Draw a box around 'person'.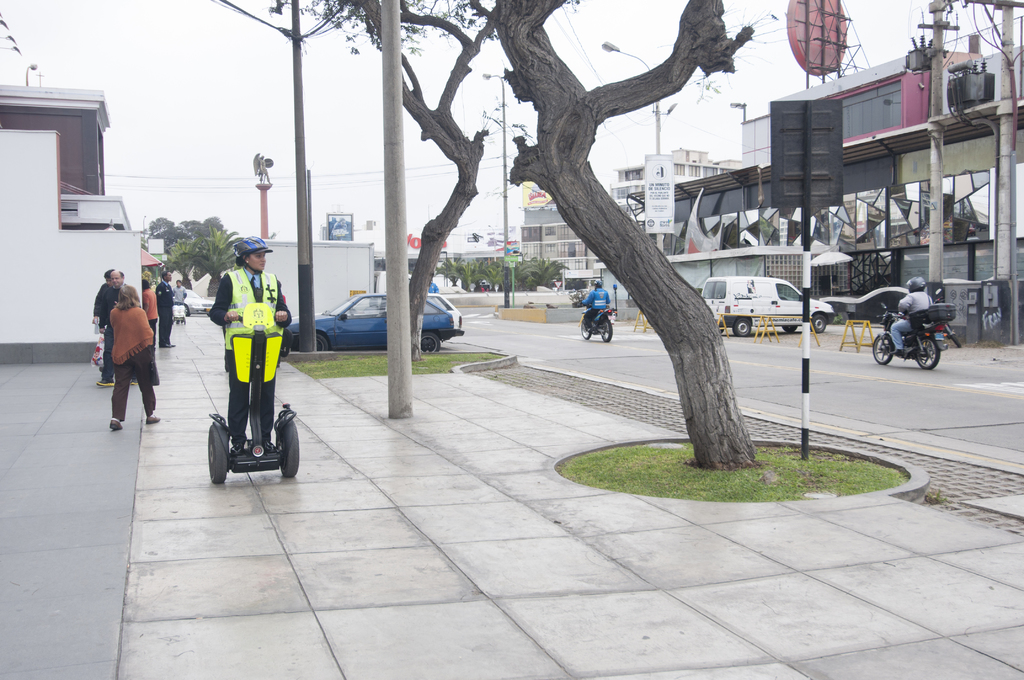
box=[198, 231, 287, 481].
